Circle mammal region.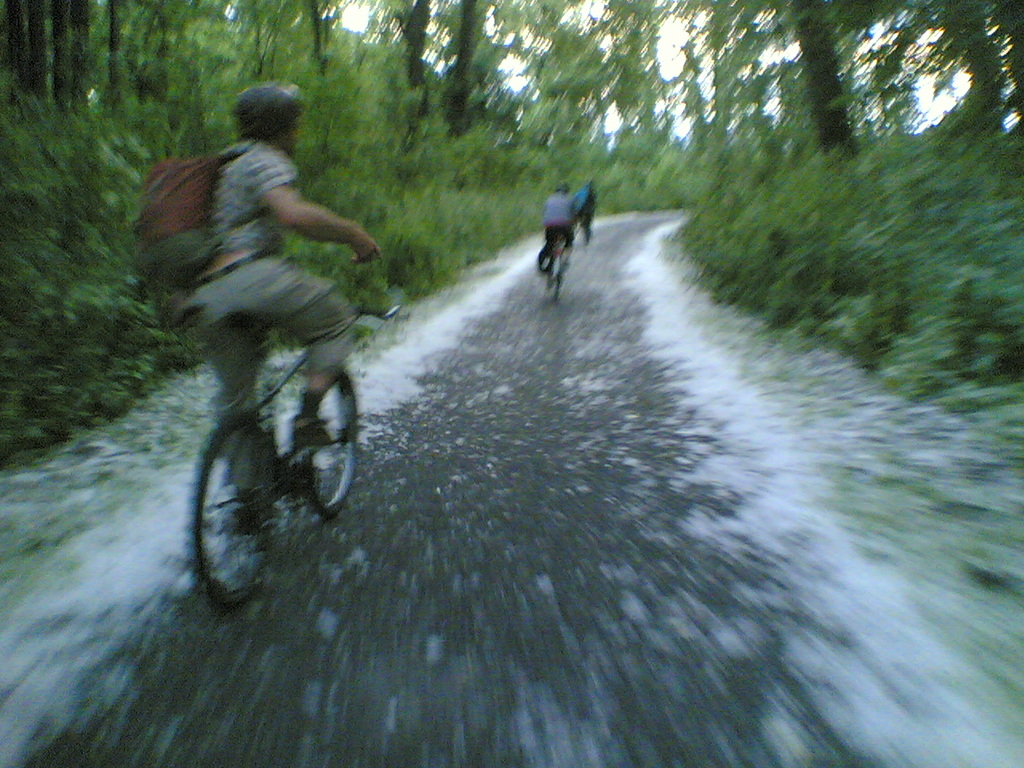
Region: 130:106:377:590.
